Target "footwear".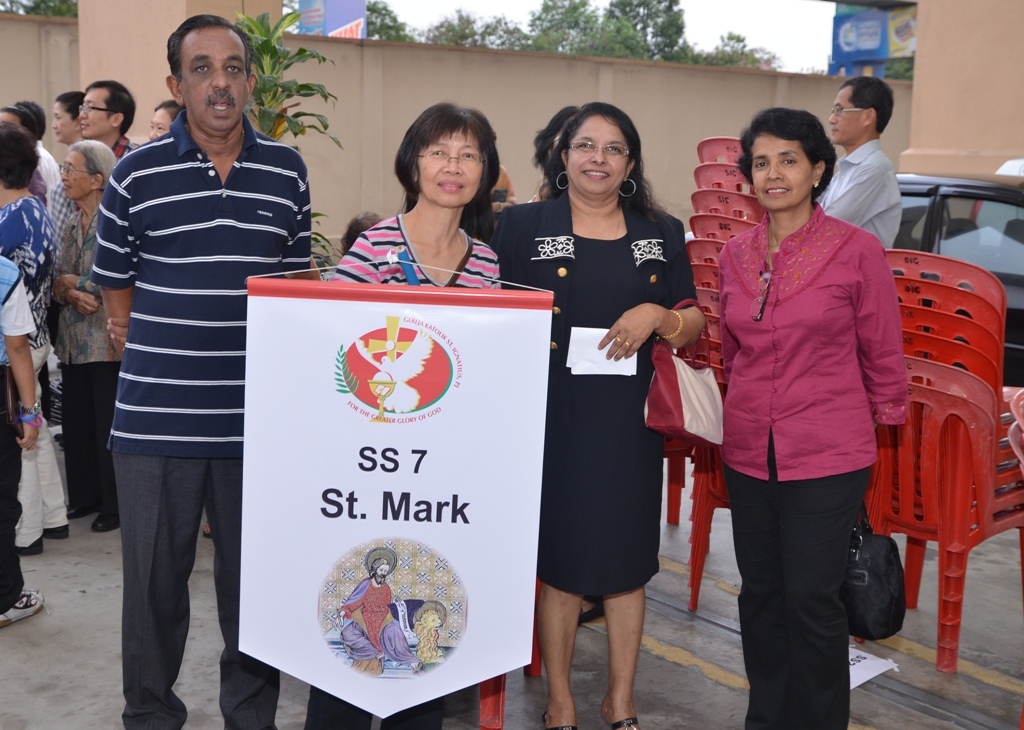
Target region: 17, 538, 43, 554.
